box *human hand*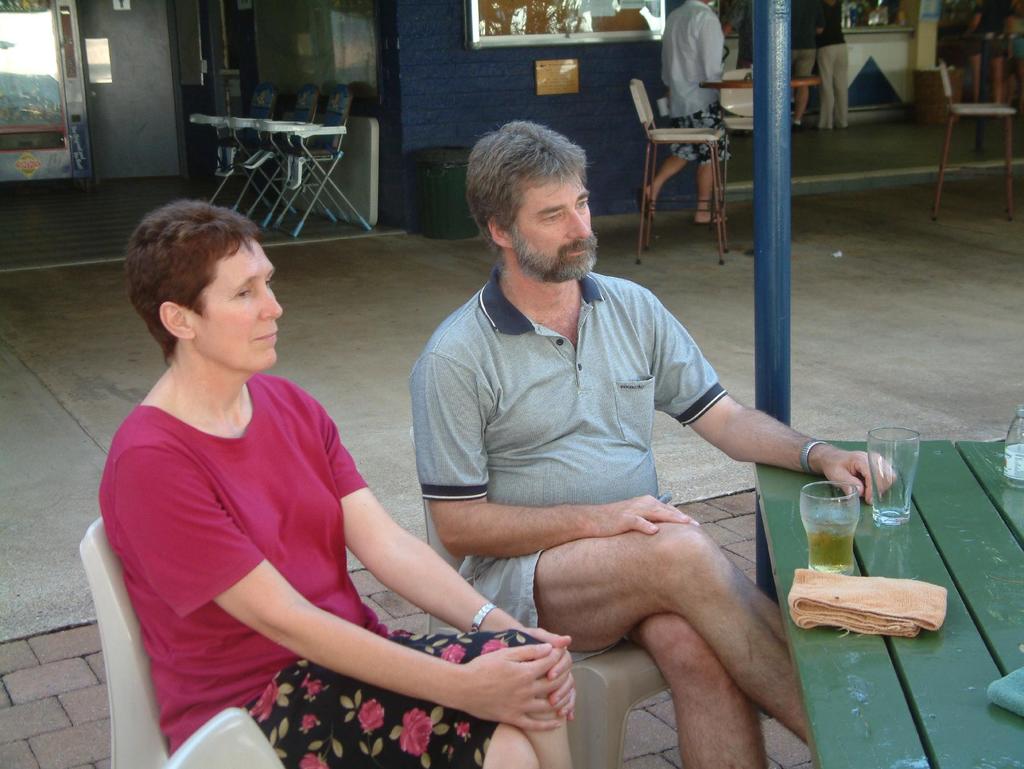
(left=583, top=493, right=705, bottom=539)
